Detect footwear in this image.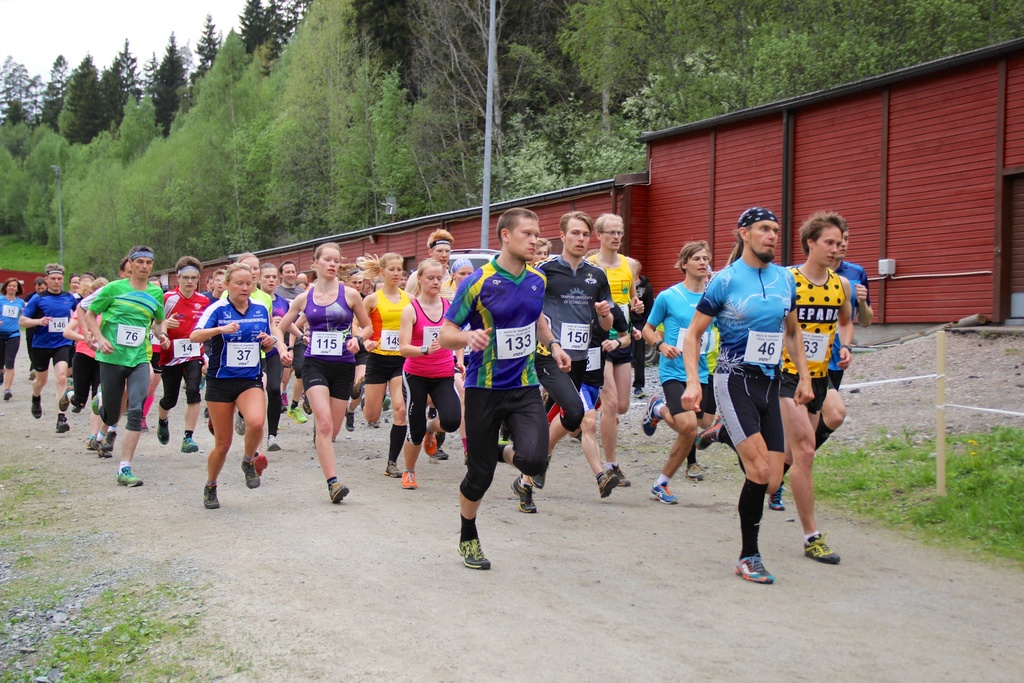
Detection: select_region(458, 536, 493, 566).
